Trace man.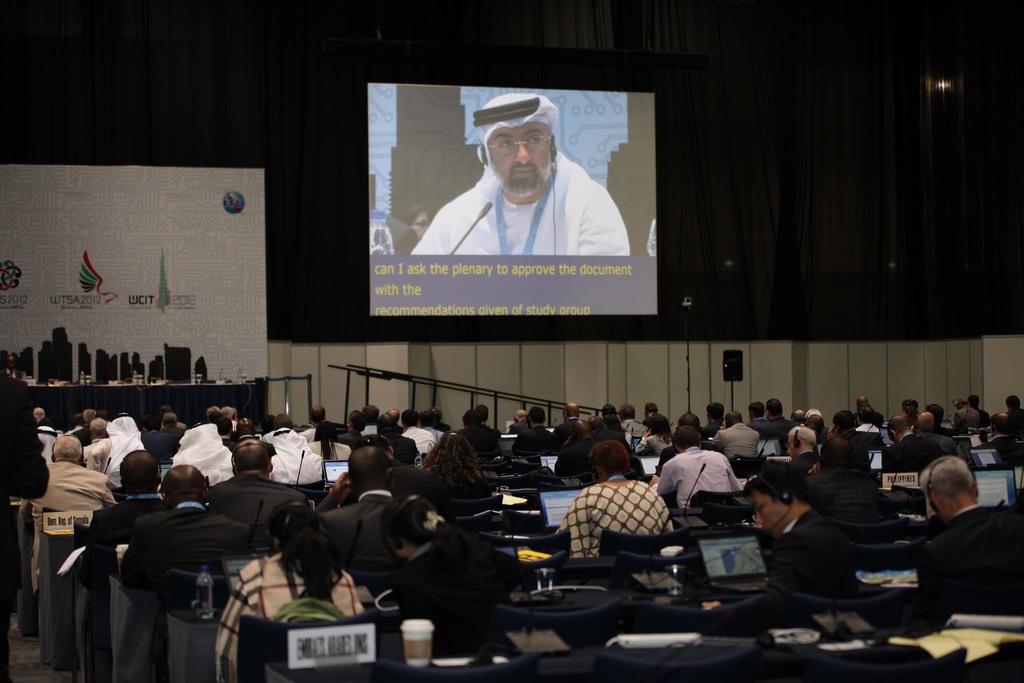
Traced to (left=913, top=453, right=1023, bottom=633).
